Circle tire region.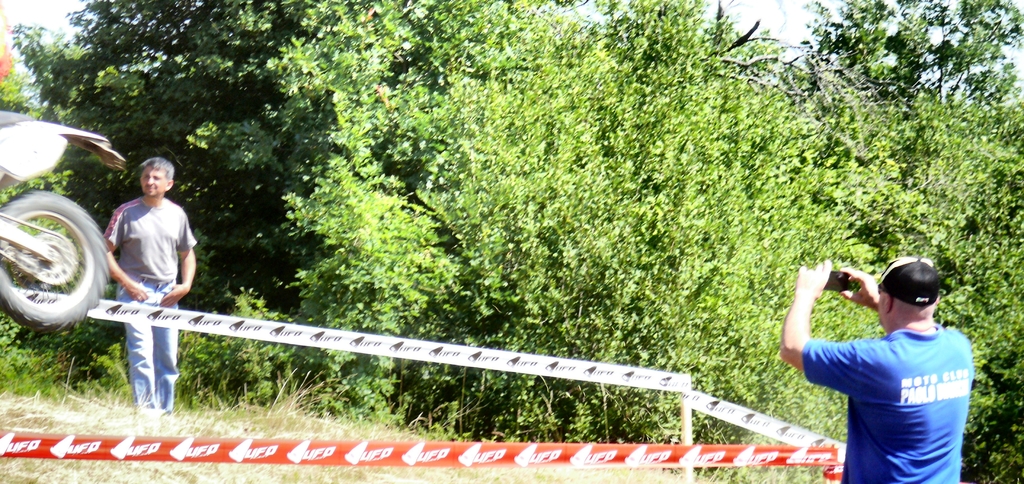
Region: <bbox>6, 179, 100, 346</bbox>.
